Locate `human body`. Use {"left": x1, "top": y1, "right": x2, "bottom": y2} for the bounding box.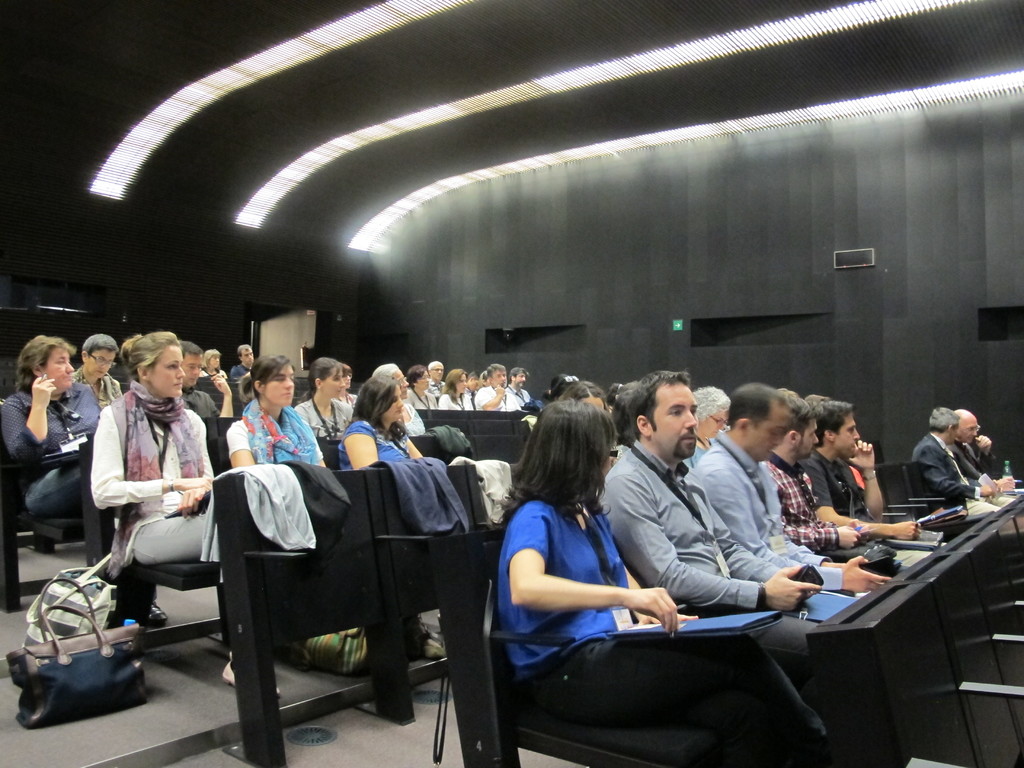
{"left": 764, "top": 393, "right": 860, "bottom": 550}.
